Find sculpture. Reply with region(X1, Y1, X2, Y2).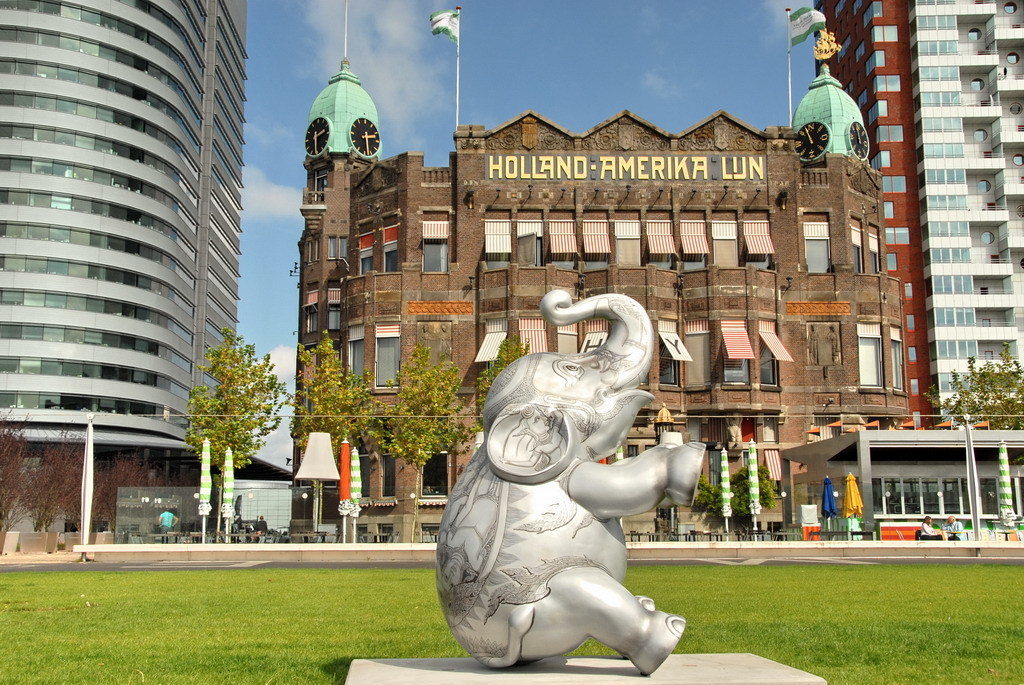
region(434, 281, 703, 683).
